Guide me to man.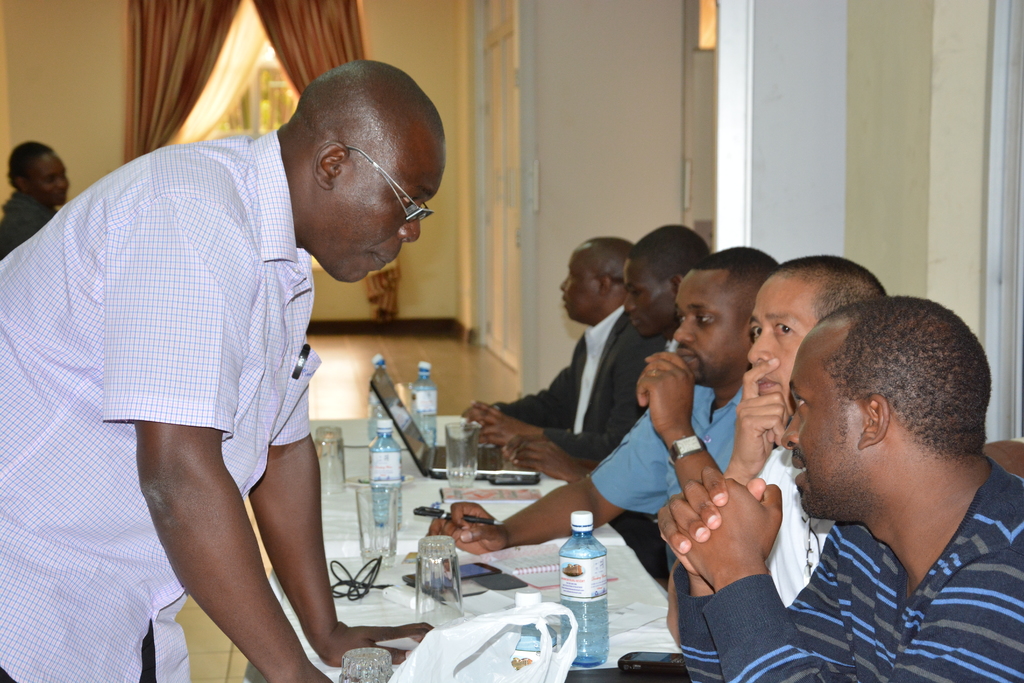
Guidance: <region>656, 293, 1023, 682</region>.
